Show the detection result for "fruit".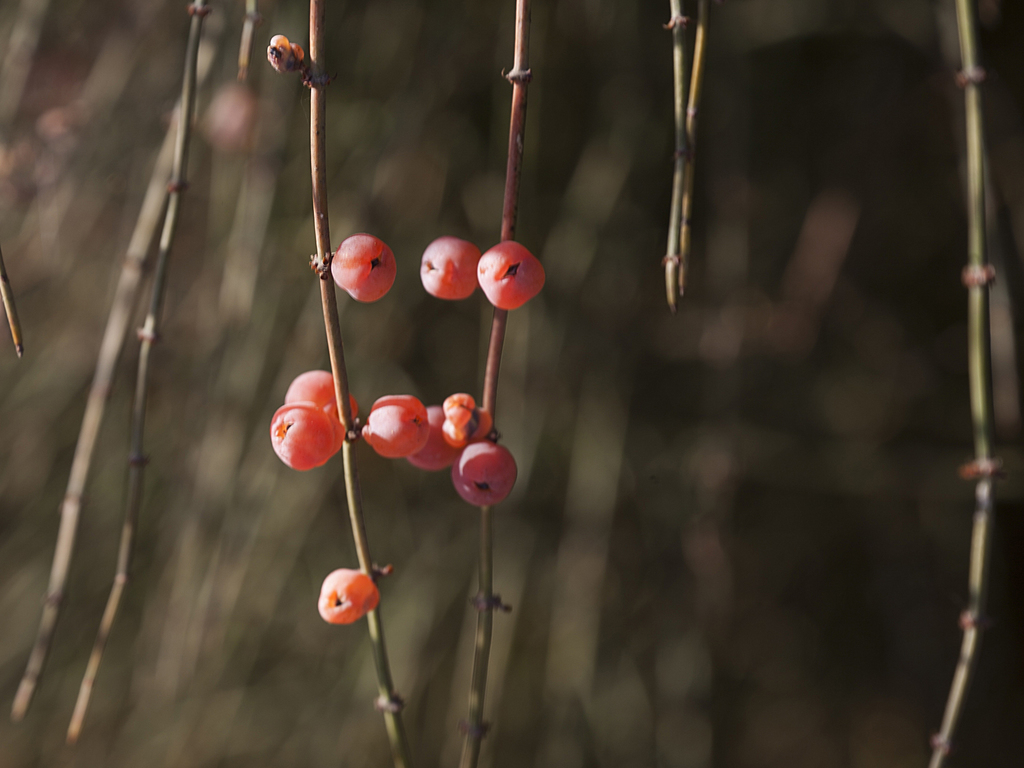
(317, 569, 380, 628).
